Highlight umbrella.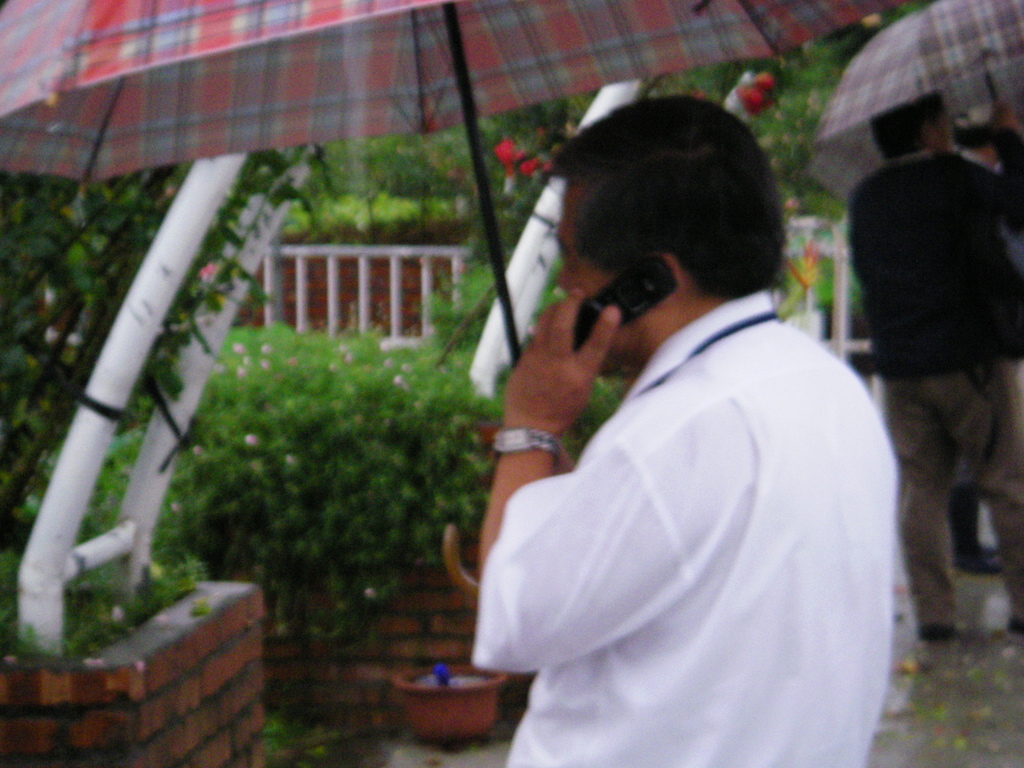
Highlighted region: {"x1": 810, "y1": 0, "x2": 1023, "y2": 204}.
